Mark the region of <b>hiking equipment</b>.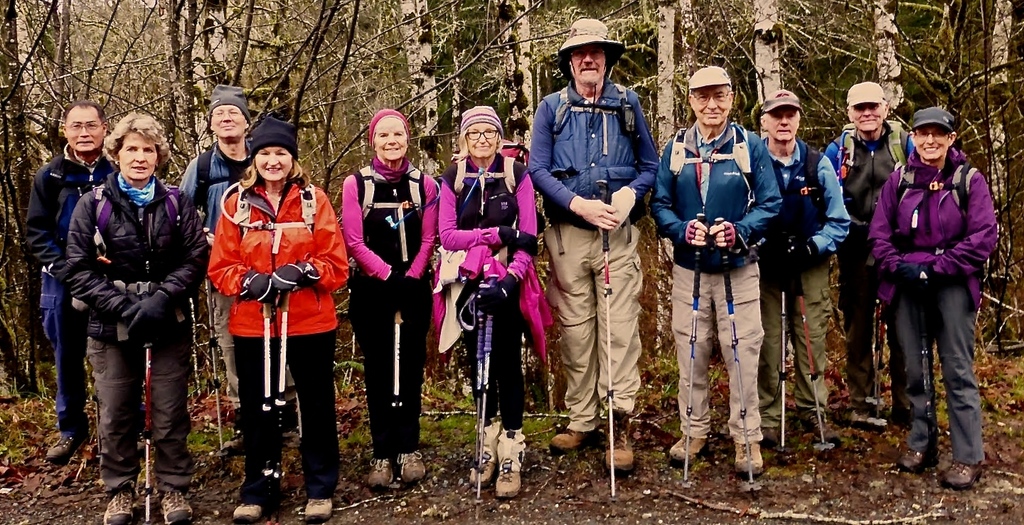
Region: bbox=(774, 232, 793, 454).
